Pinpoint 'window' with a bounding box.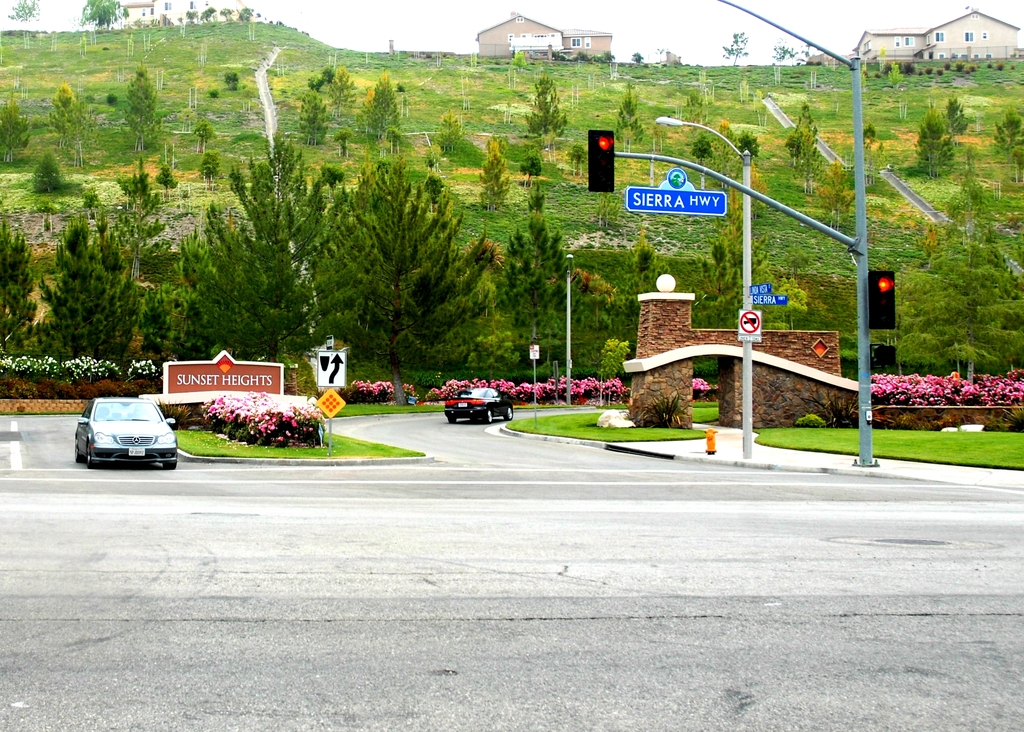
rect(571, 37, 585, 49).
